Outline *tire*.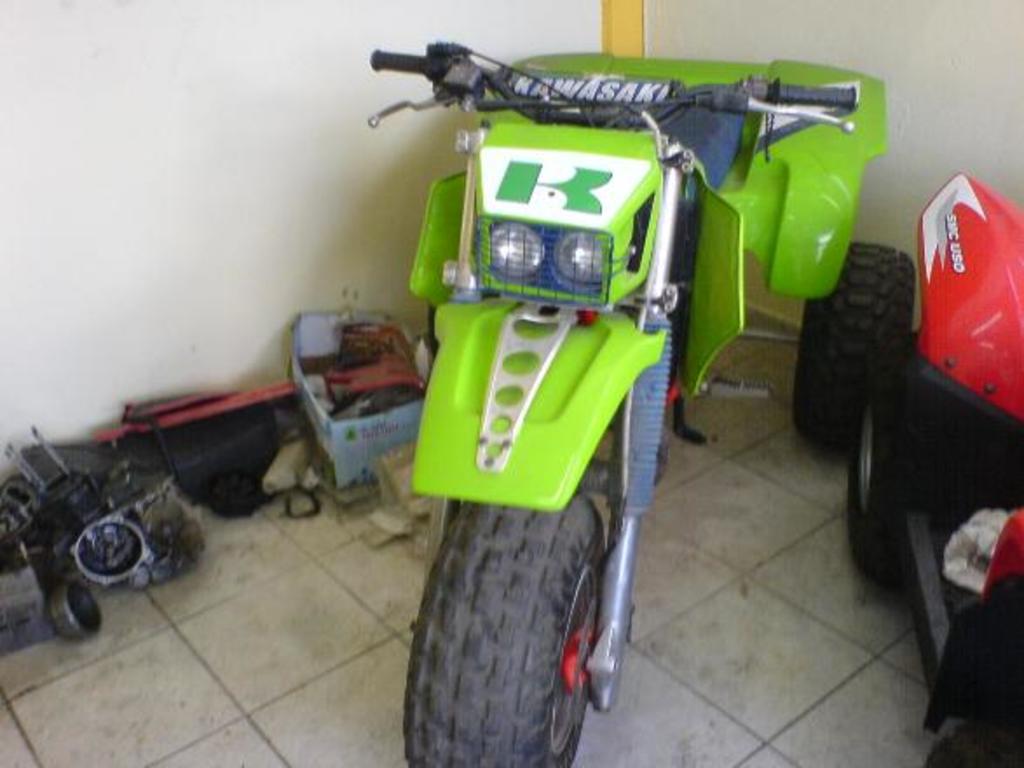
Outline: l=403, t=485, r=611, b=766.
